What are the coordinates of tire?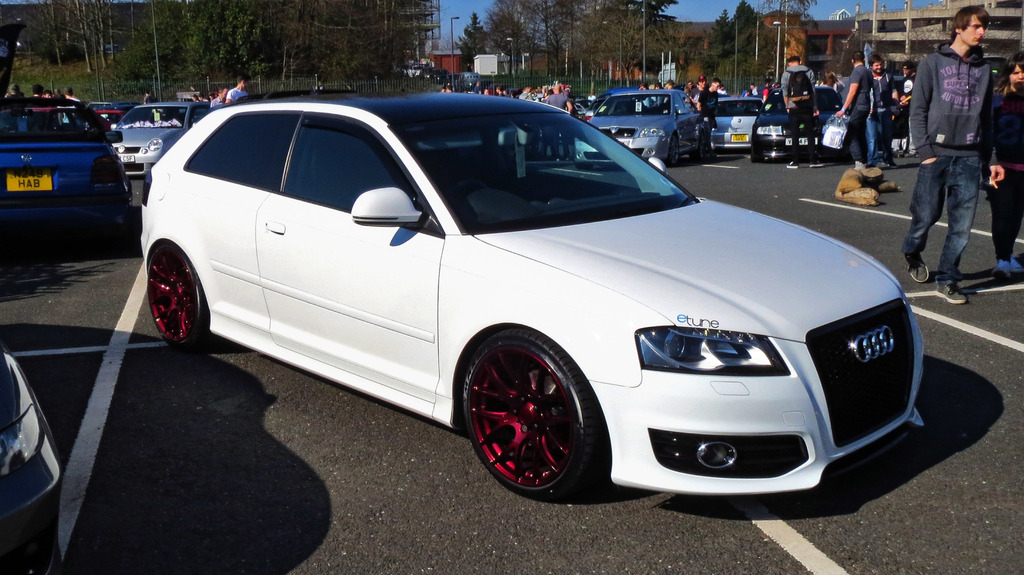
x1=456 y1=321 x2=614 y2=495.
